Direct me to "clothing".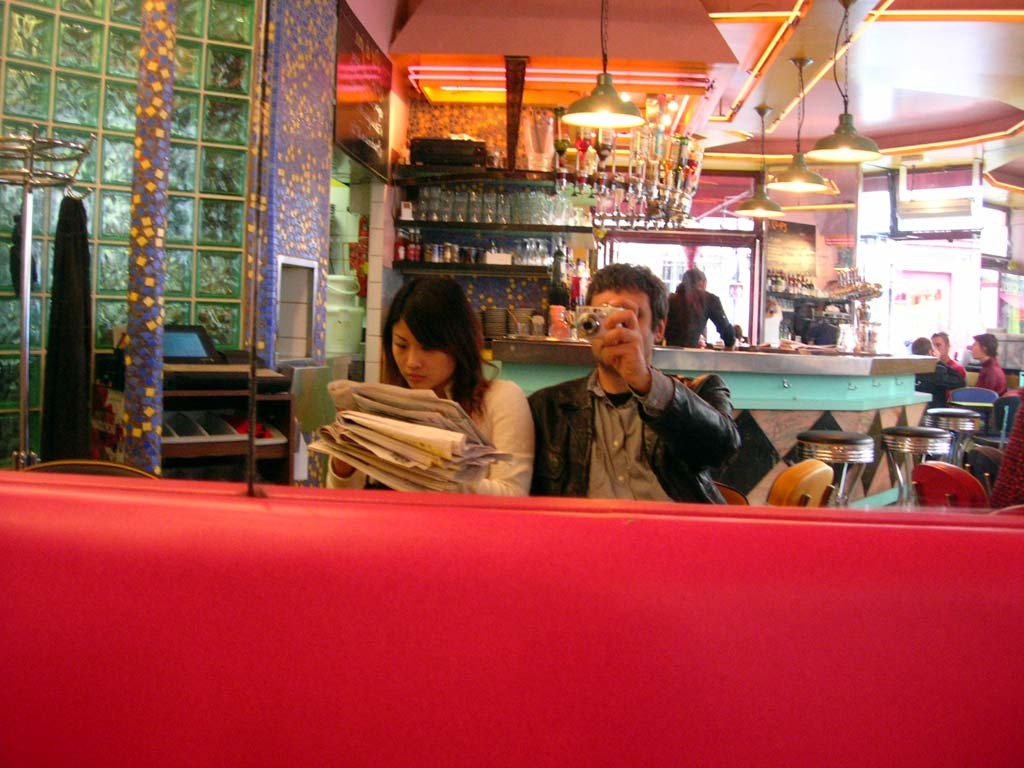
Direction: 912/360/965/409.
